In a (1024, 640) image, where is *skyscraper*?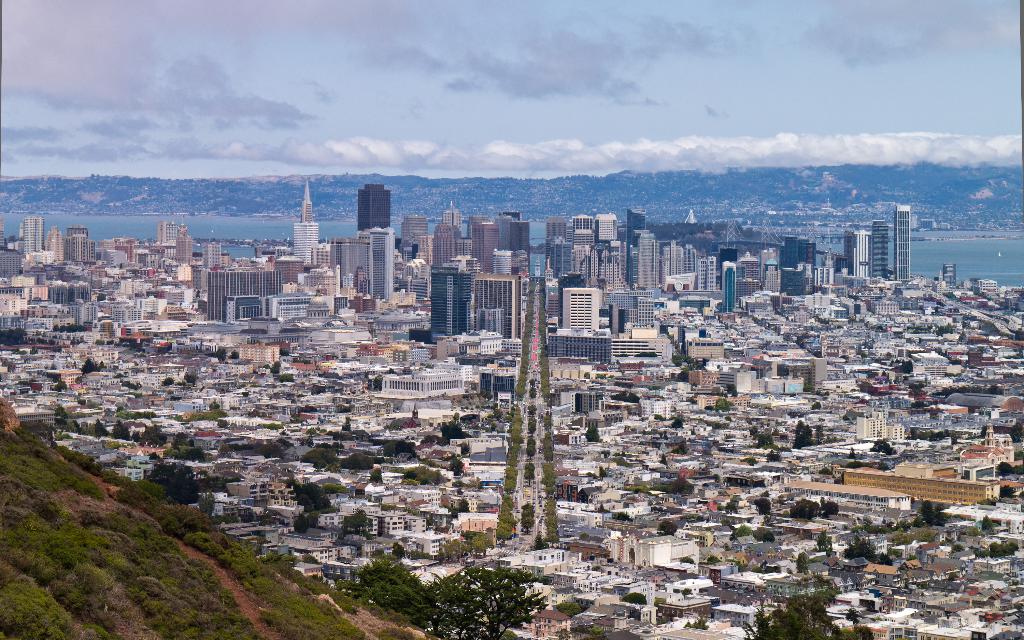
select_region(175, 225, 194, 269).
